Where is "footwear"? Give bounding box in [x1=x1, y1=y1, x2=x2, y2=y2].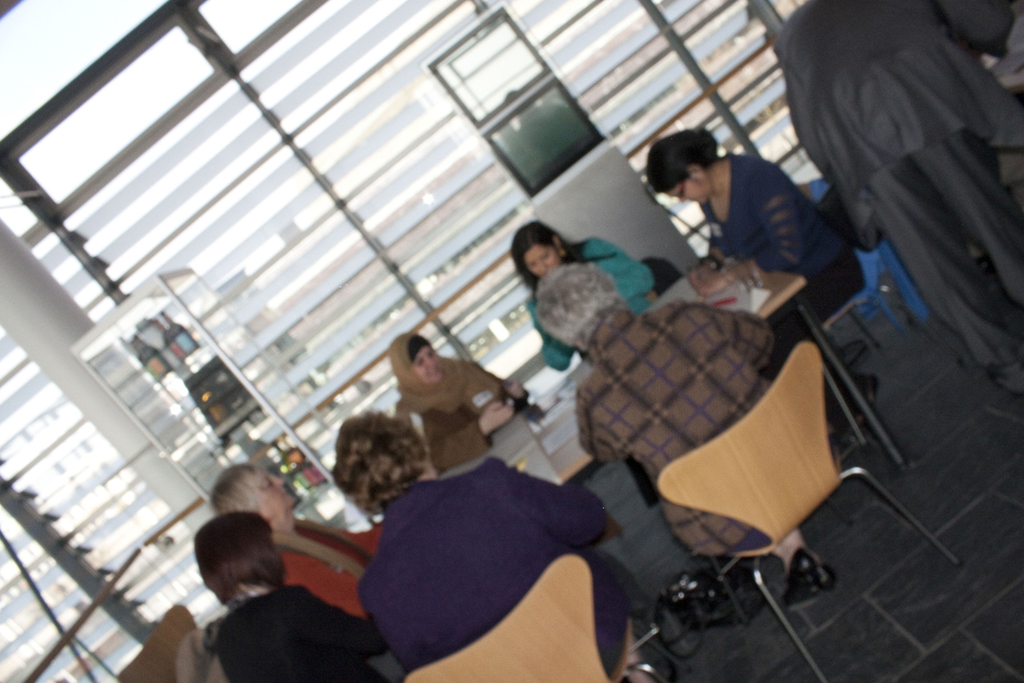
[x1=825, y1=338, x2=869, y2=365].
